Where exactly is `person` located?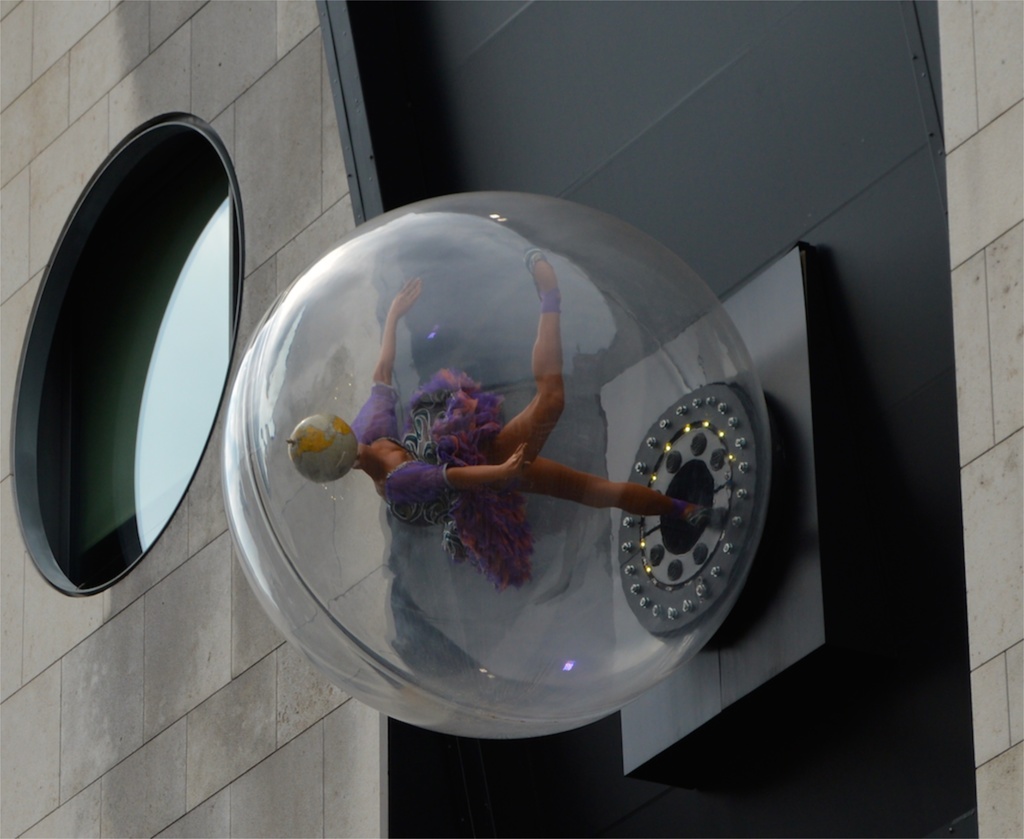
Its bounding box is bbox=(291, 258, 707, 582).
